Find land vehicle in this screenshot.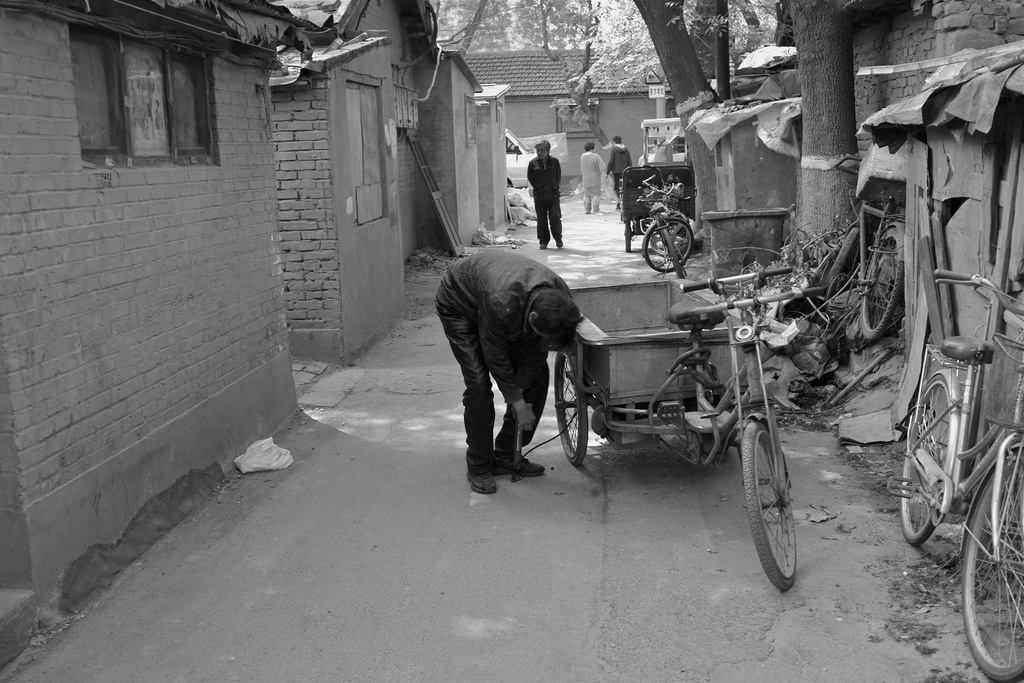
The bounding box for land vehicle is crop(623, 165, 696, 258).
